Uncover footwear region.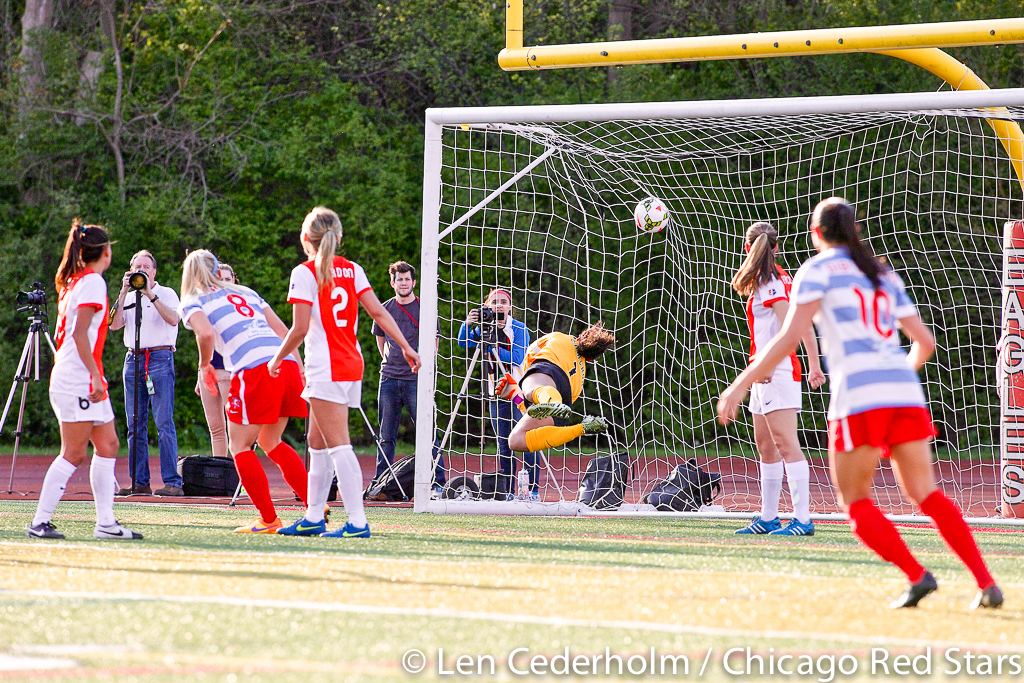
Uncovered: l=155, t=479, r=178, b=497.
